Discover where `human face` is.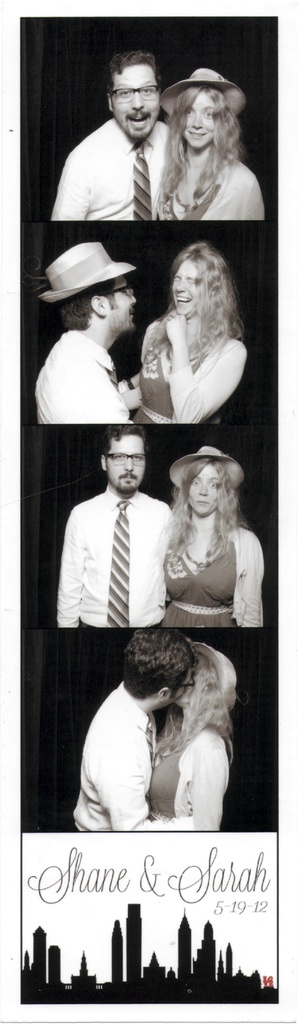
Discovered at Rect(115, 65, 158, 136).
